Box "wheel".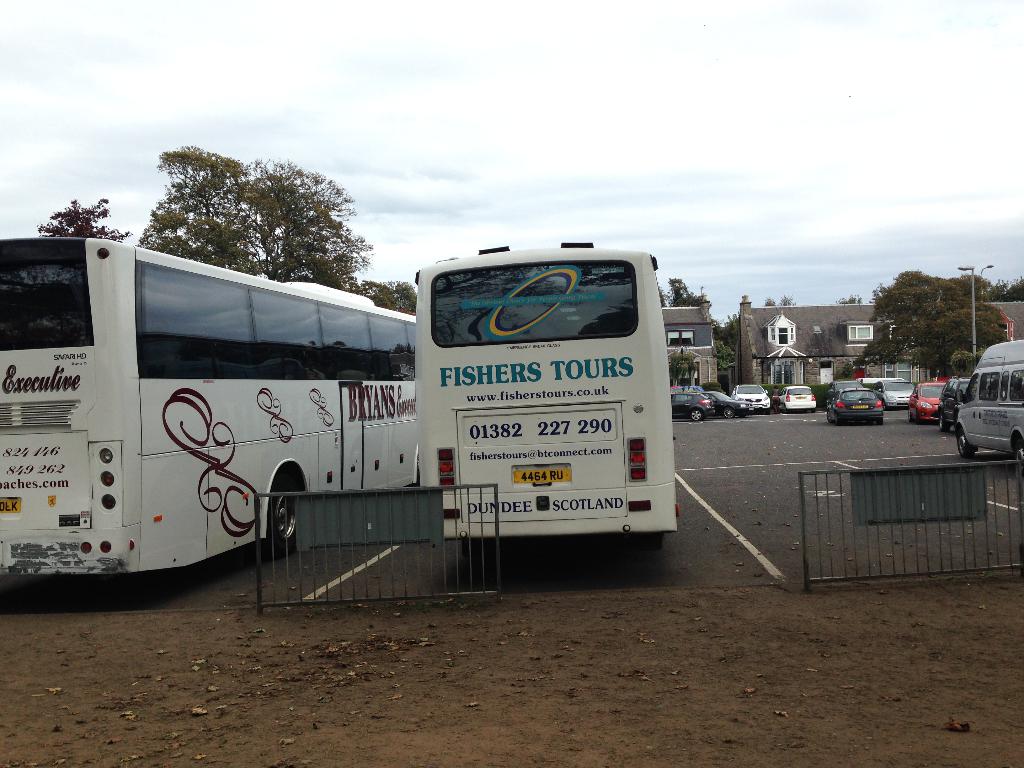
left=467, top=536, right=502, bottom=562.
